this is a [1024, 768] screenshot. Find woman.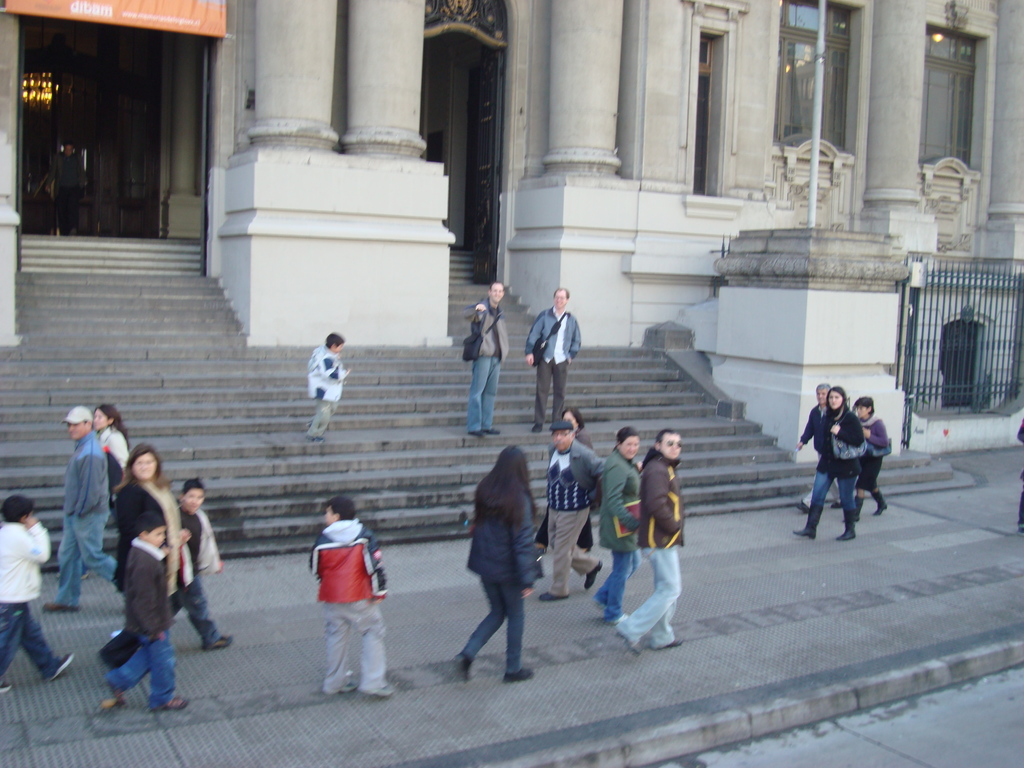
Bounding box: (left=76, top=399, right=131, bottom=582).
